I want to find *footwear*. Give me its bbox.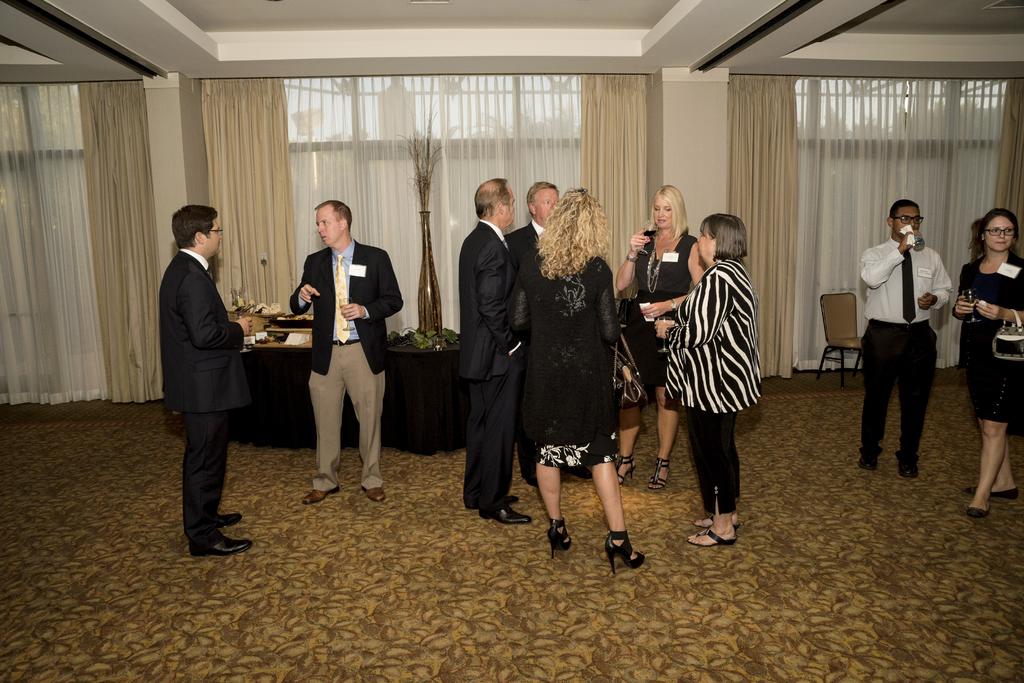
[x1=686, y1=529, x2=739, y2=549].
